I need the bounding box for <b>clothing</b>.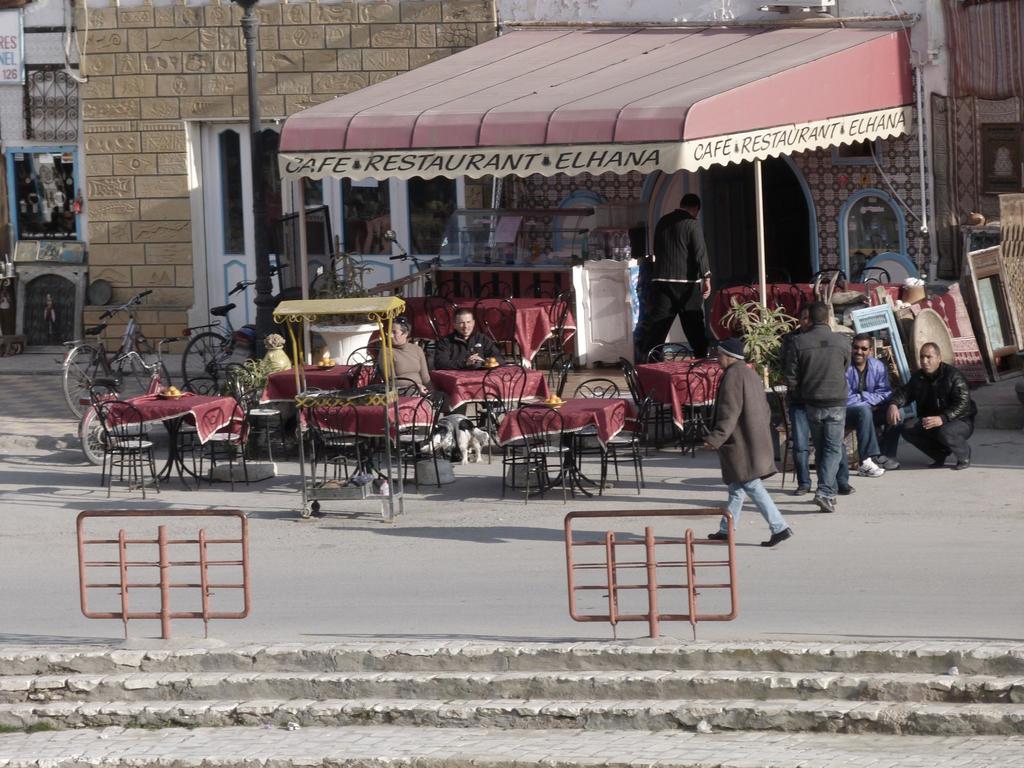
Here it is: [left=842, top=351, right=909, bottom=458].
